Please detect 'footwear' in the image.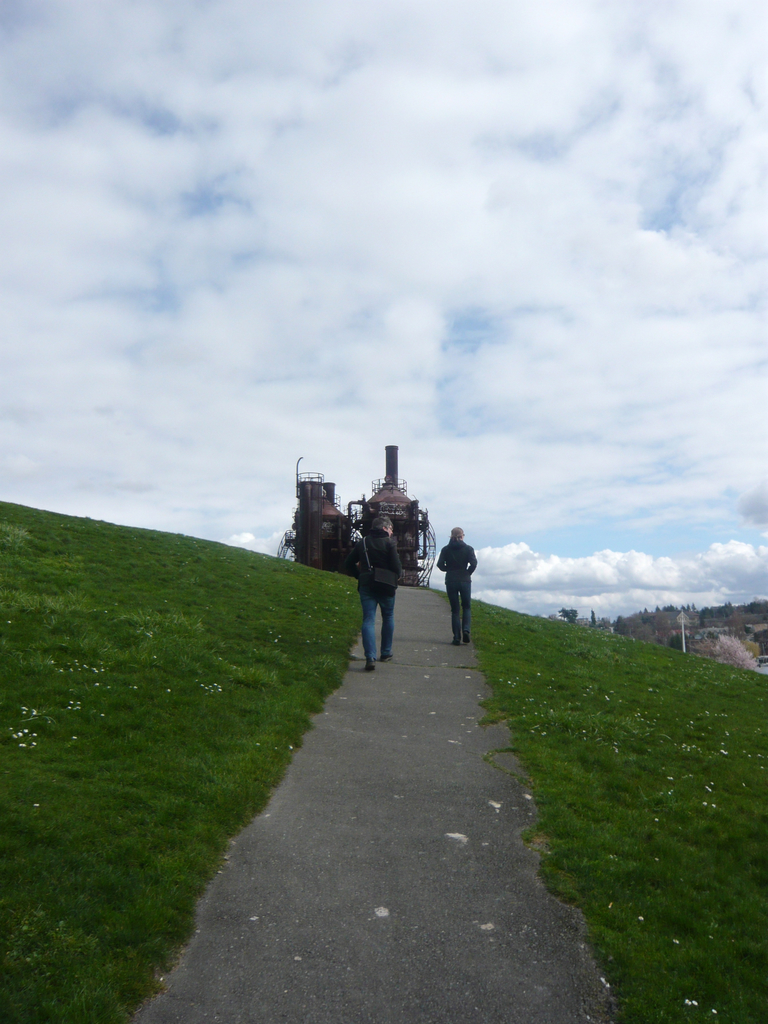
(x1=381, y1=655, x2=394, y2=664).
